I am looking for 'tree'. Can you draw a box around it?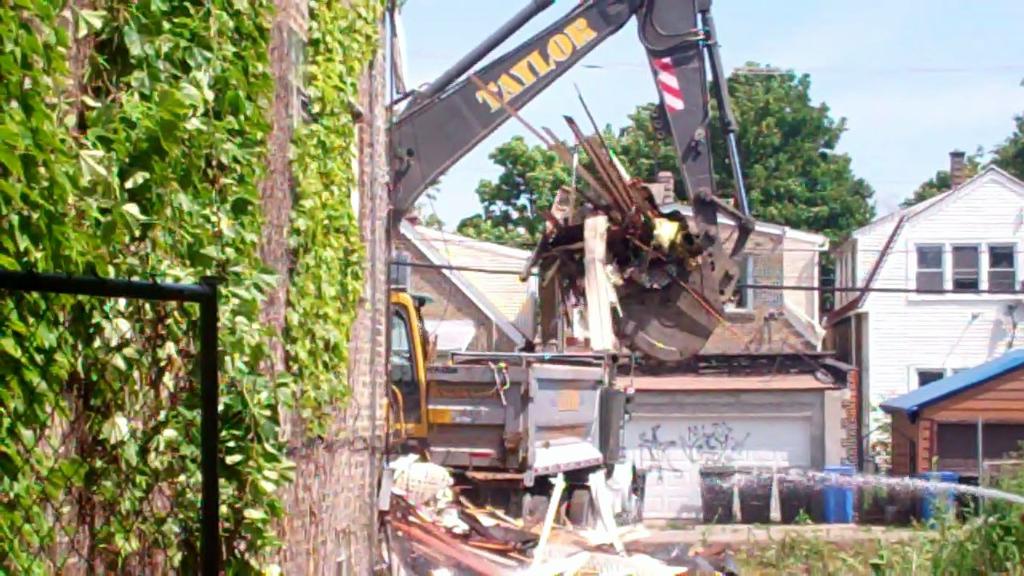
Sure, the bounding box is [900, 111, 1023, 214].
